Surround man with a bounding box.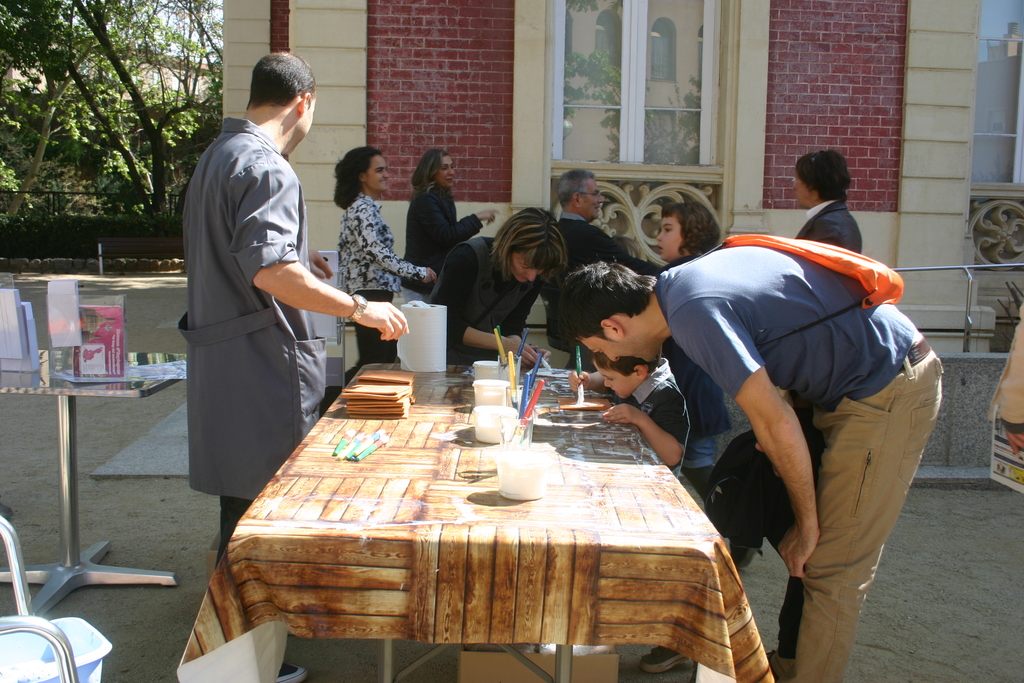
crop(535, 140, 924, 653).
